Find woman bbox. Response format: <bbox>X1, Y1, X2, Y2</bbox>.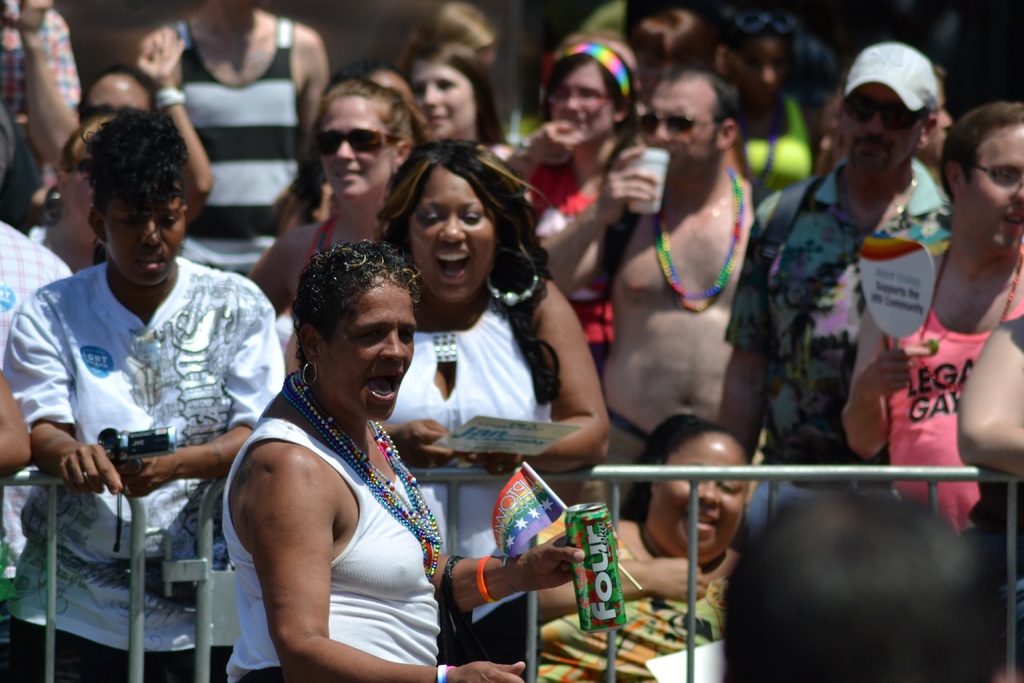
<bbox>226, 234, 583, 682</bbox>.
